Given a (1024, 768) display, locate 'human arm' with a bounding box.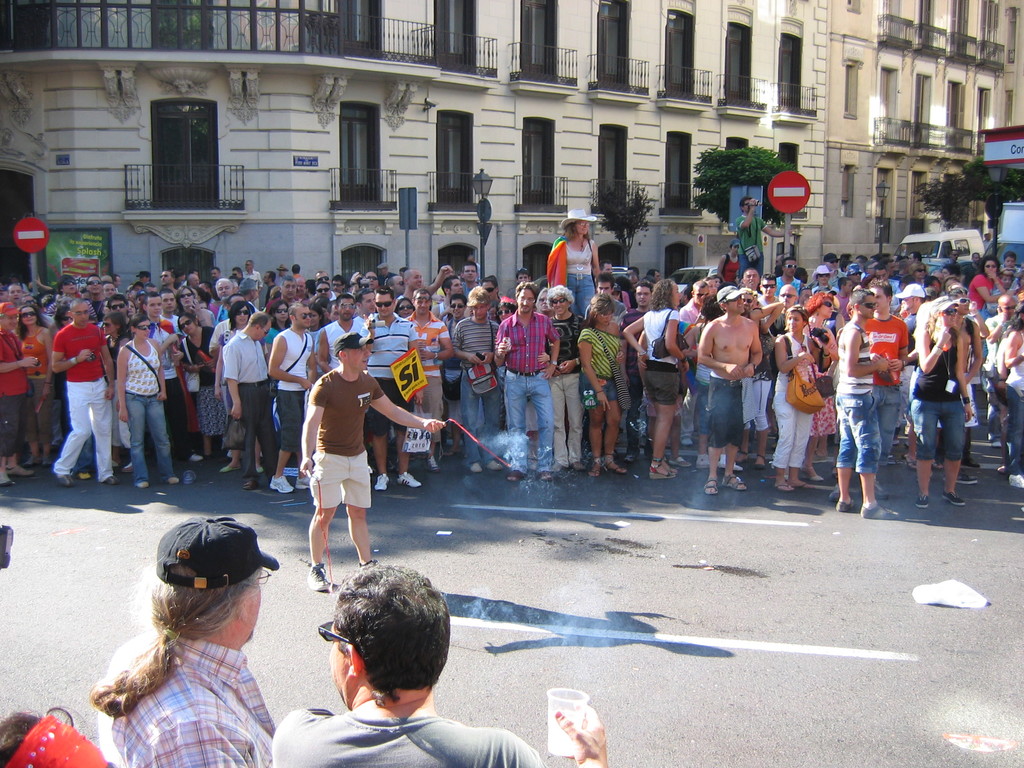
Located: <region>579, 324, 612, 415</region>.
